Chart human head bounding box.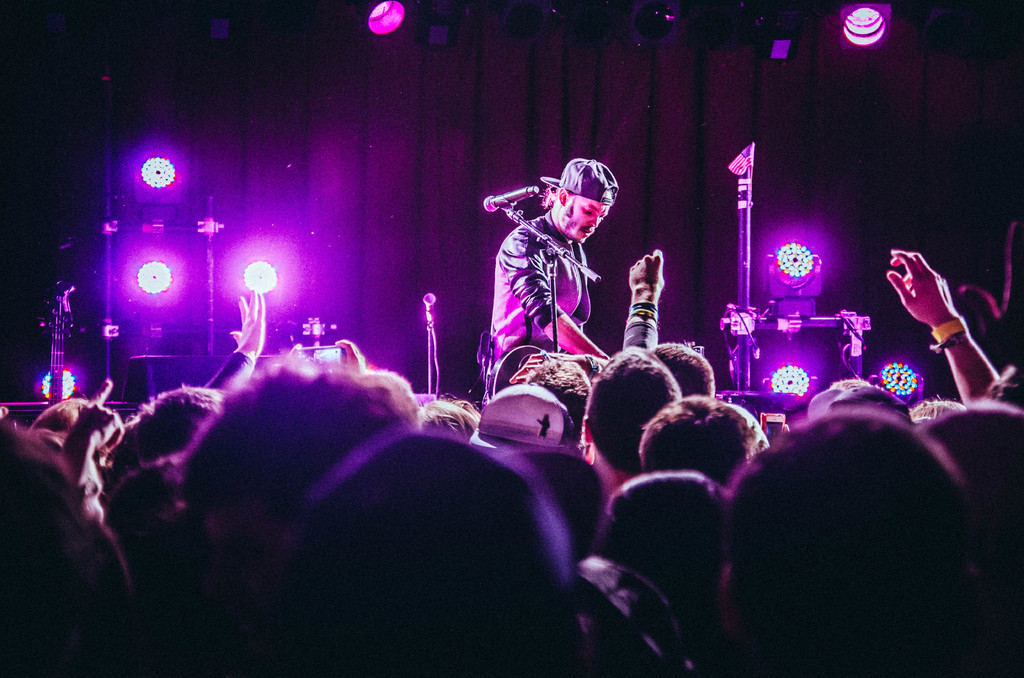
Charted: left=634, top=391, right=763, bottom=486.
